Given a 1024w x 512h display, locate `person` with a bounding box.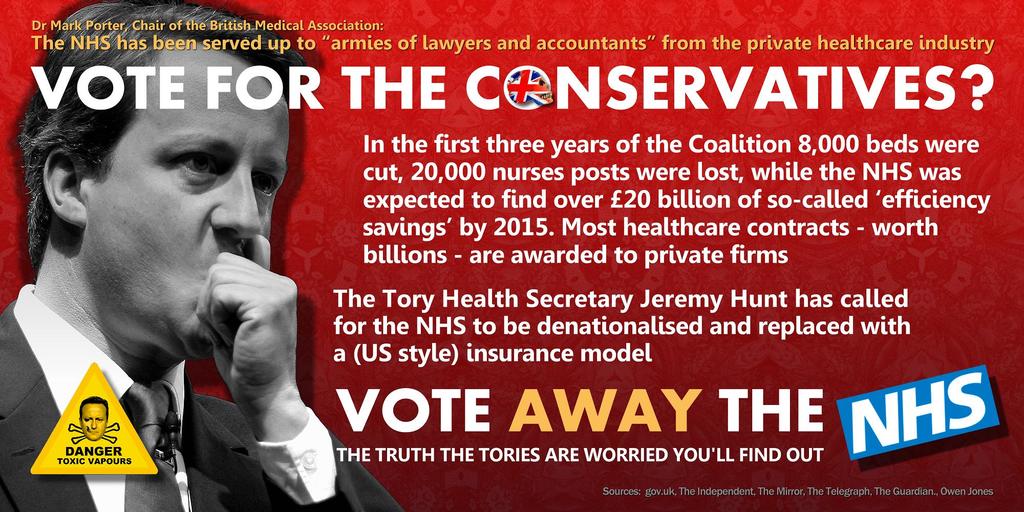
Located: {"left": 79, "top": 394, "right": 106, "bottom": 441}.
